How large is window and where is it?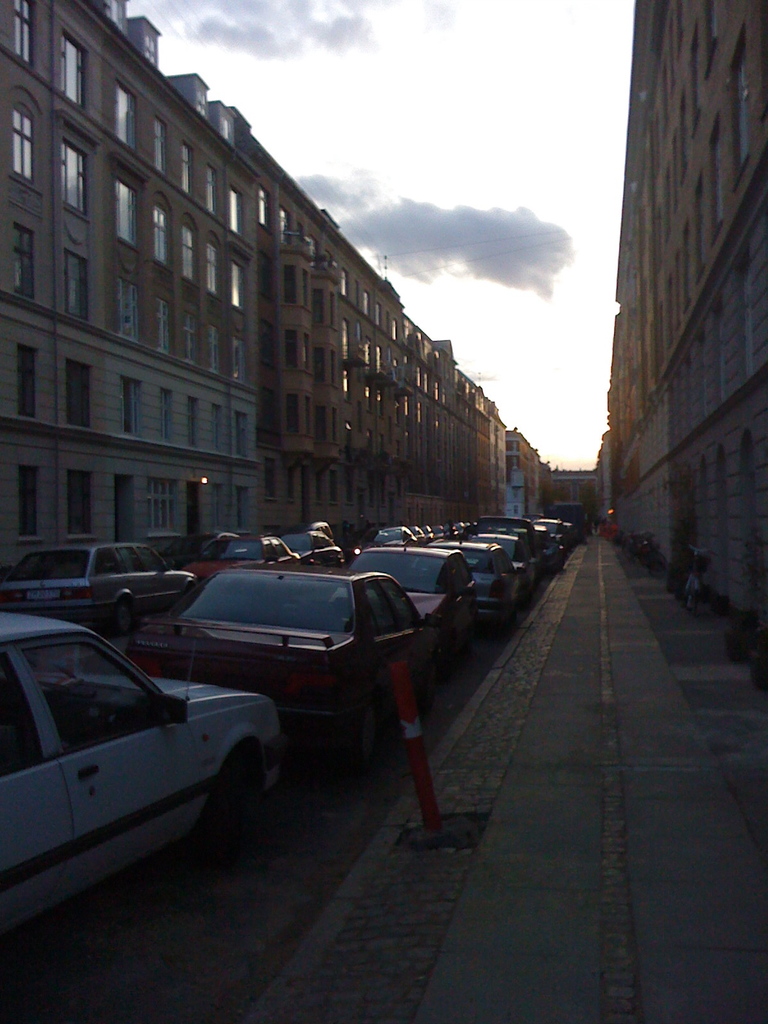
Bounding box: locate(16, 223, 34, 298).
